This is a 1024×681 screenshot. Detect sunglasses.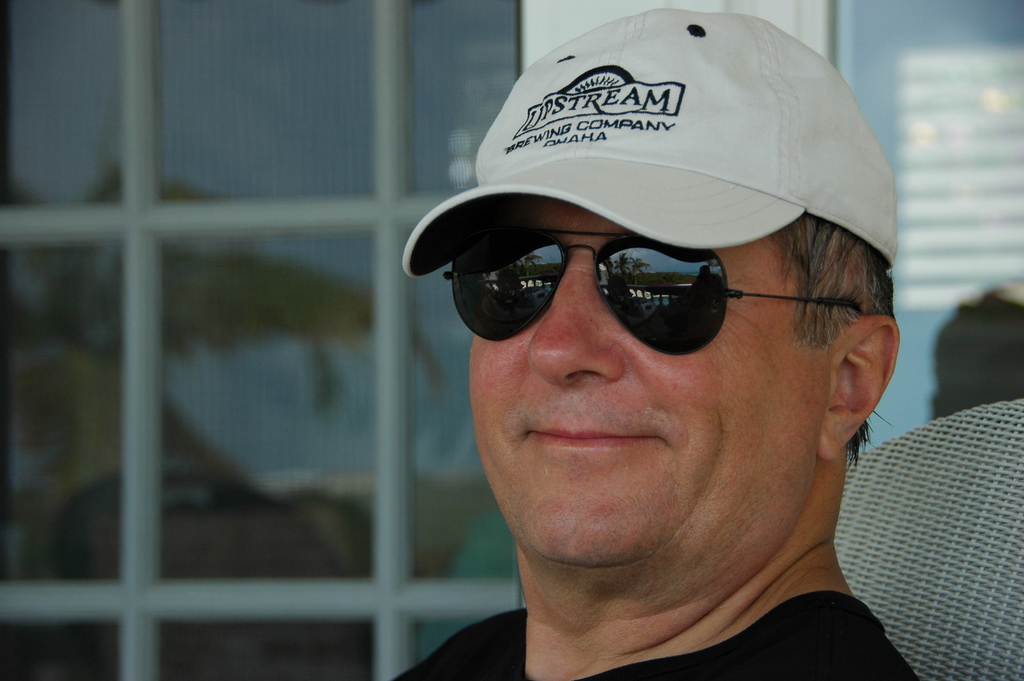
{"x1": 448, "y1": 220, "x2": 876, "y2": 357}.
